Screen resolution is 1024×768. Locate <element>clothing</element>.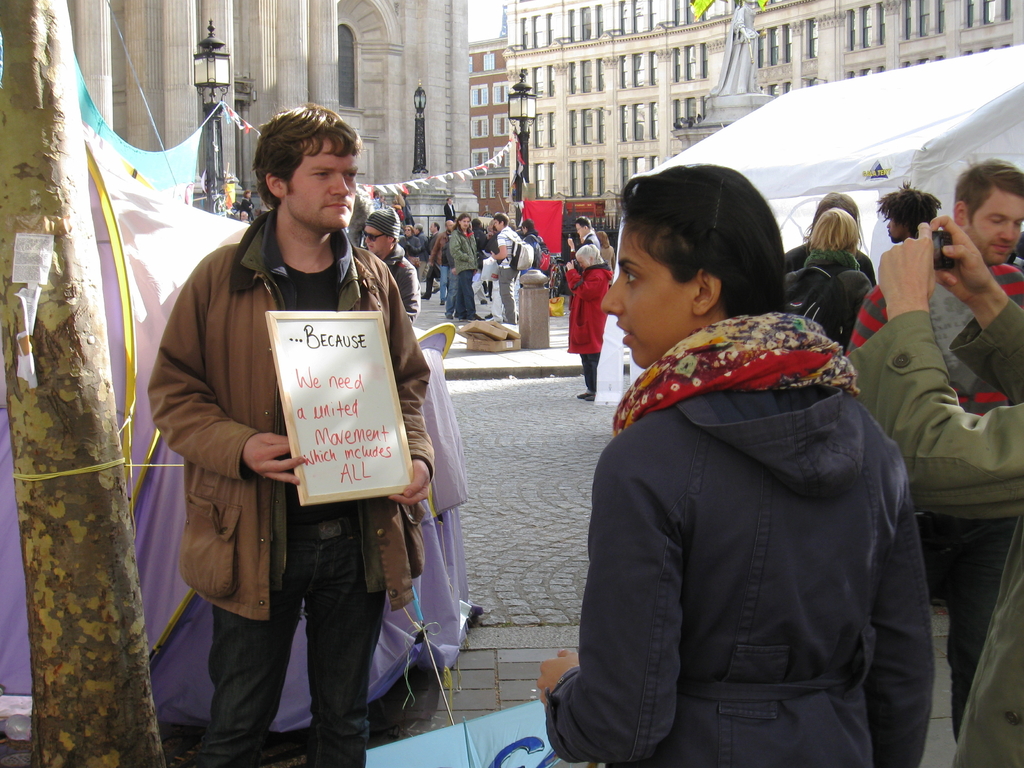
detection(449, 228, 478, 319).
